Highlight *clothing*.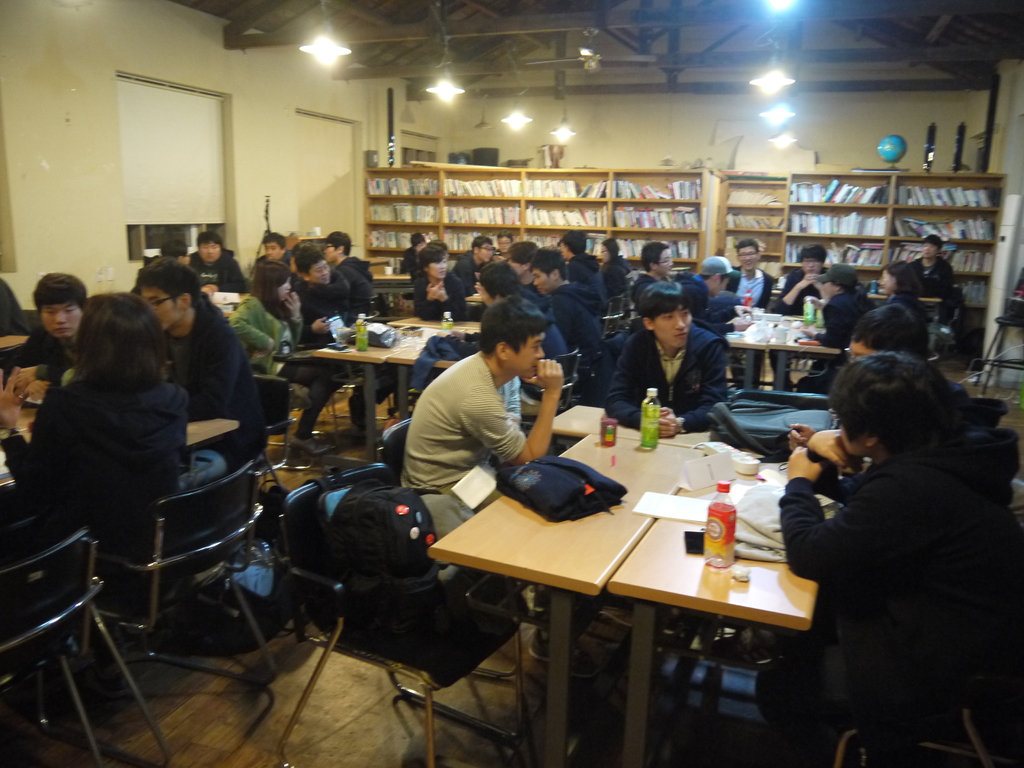
Highlighted region: x1=1, y1=317, x2=74, y2=379.
